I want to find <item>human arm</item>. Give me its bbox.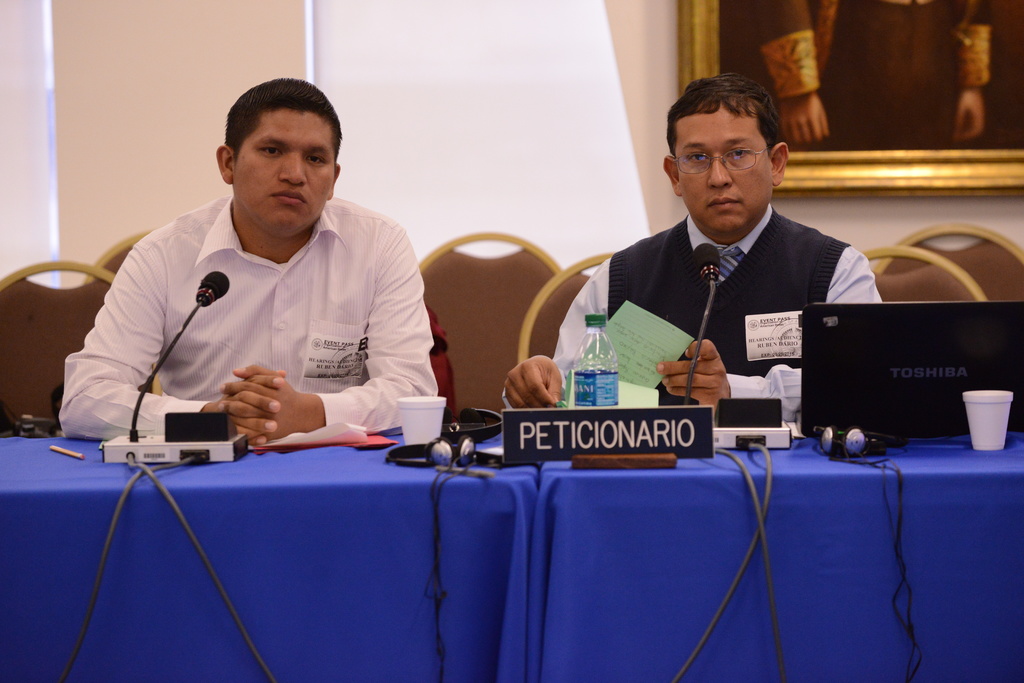
l=657, t=244, r=879, b=426.
